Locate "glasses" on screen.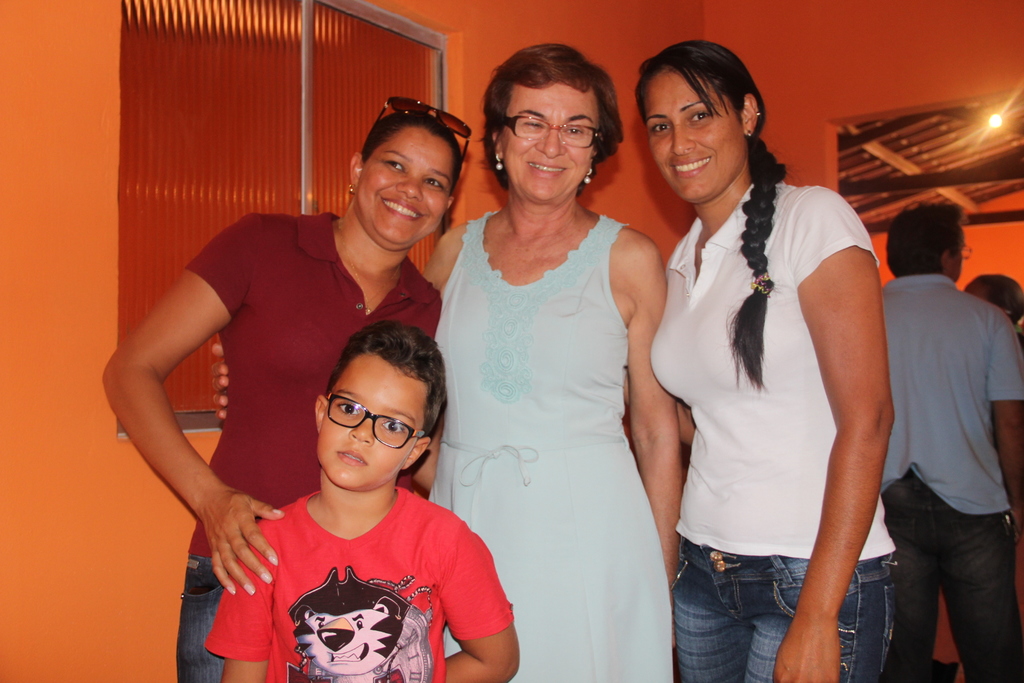
On screen at [314, 408, 425, 463].
